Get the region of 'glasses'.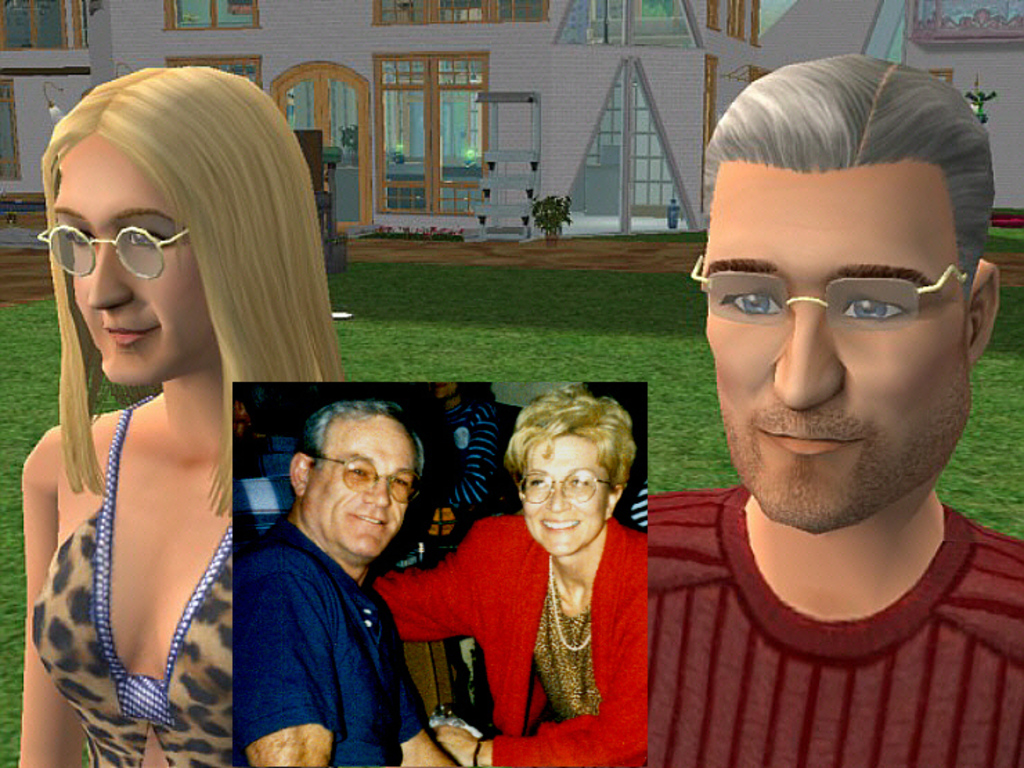
32, 223, 194, 288.
